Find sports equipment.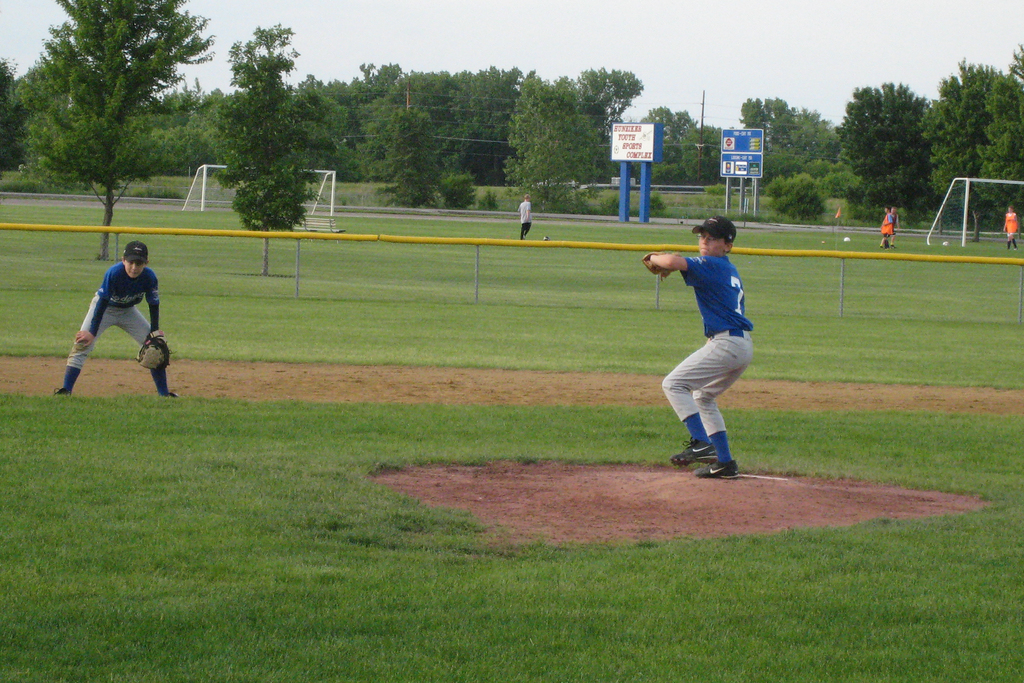
region(927, 179, 1023, 250).
